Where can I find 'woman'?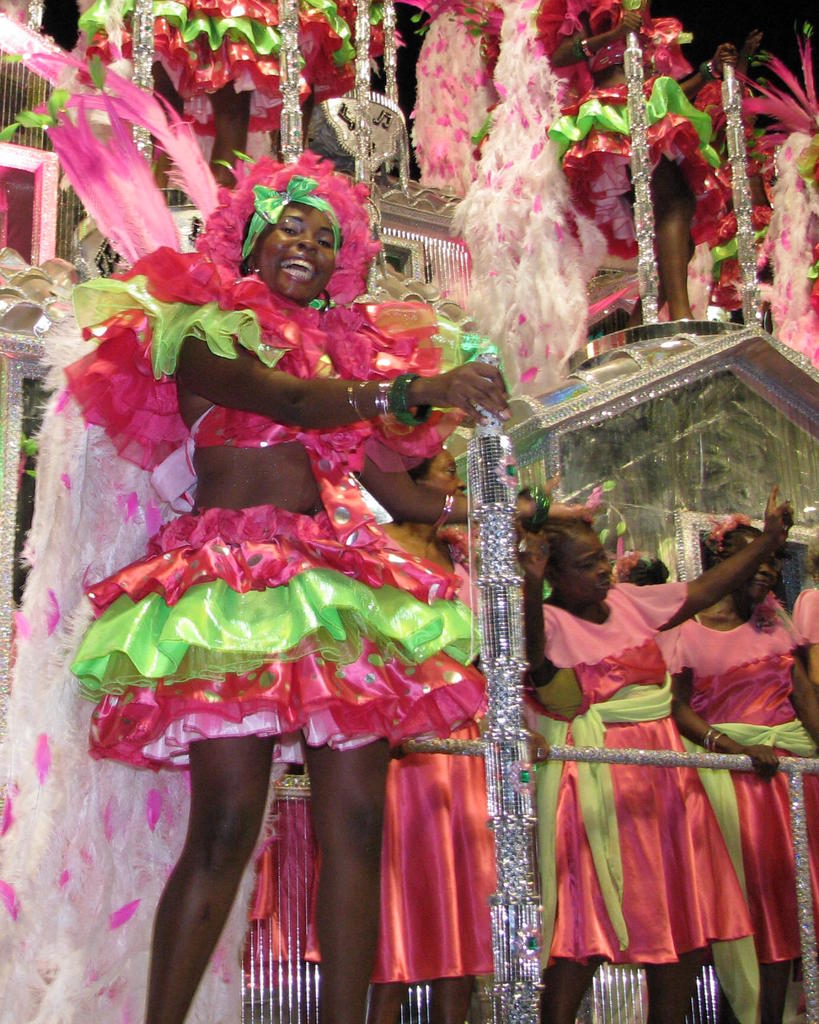
You can find it at [259,446,502,1023].
